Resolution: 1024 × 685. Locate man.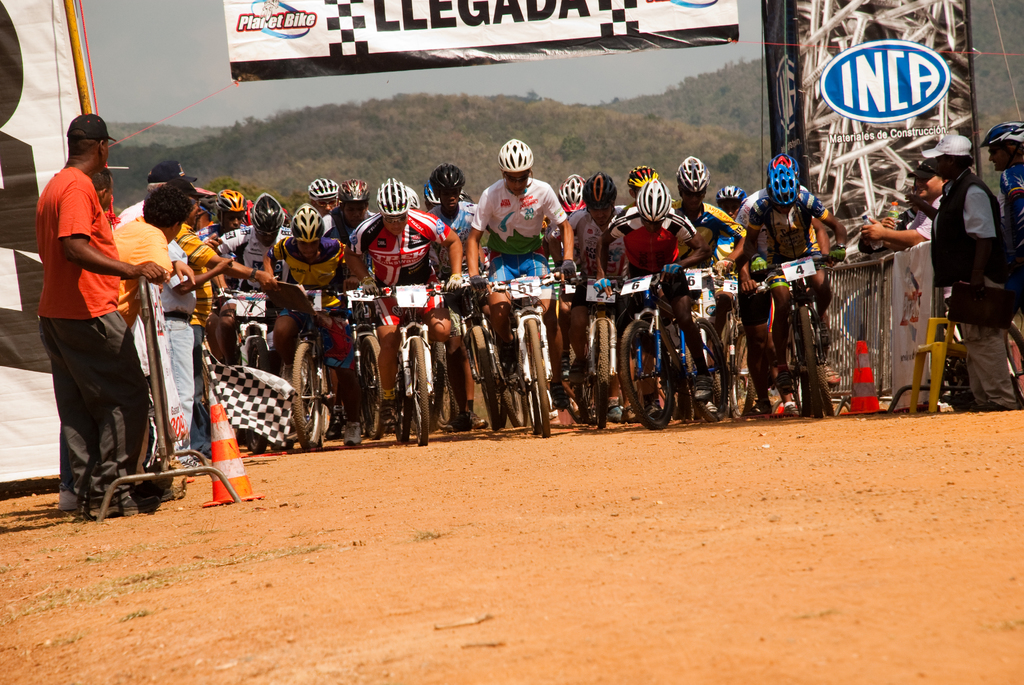
locate(119, 179, 198, 462).
